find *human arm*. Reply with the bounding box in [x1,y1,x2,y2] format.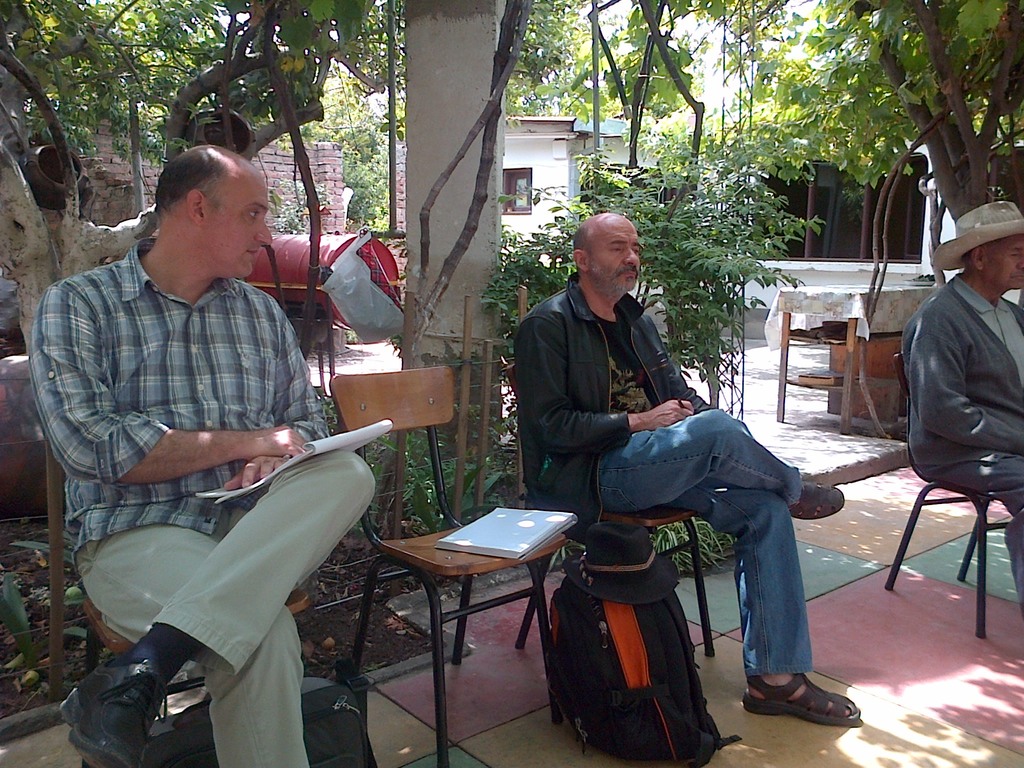
[33,274,314,468].
